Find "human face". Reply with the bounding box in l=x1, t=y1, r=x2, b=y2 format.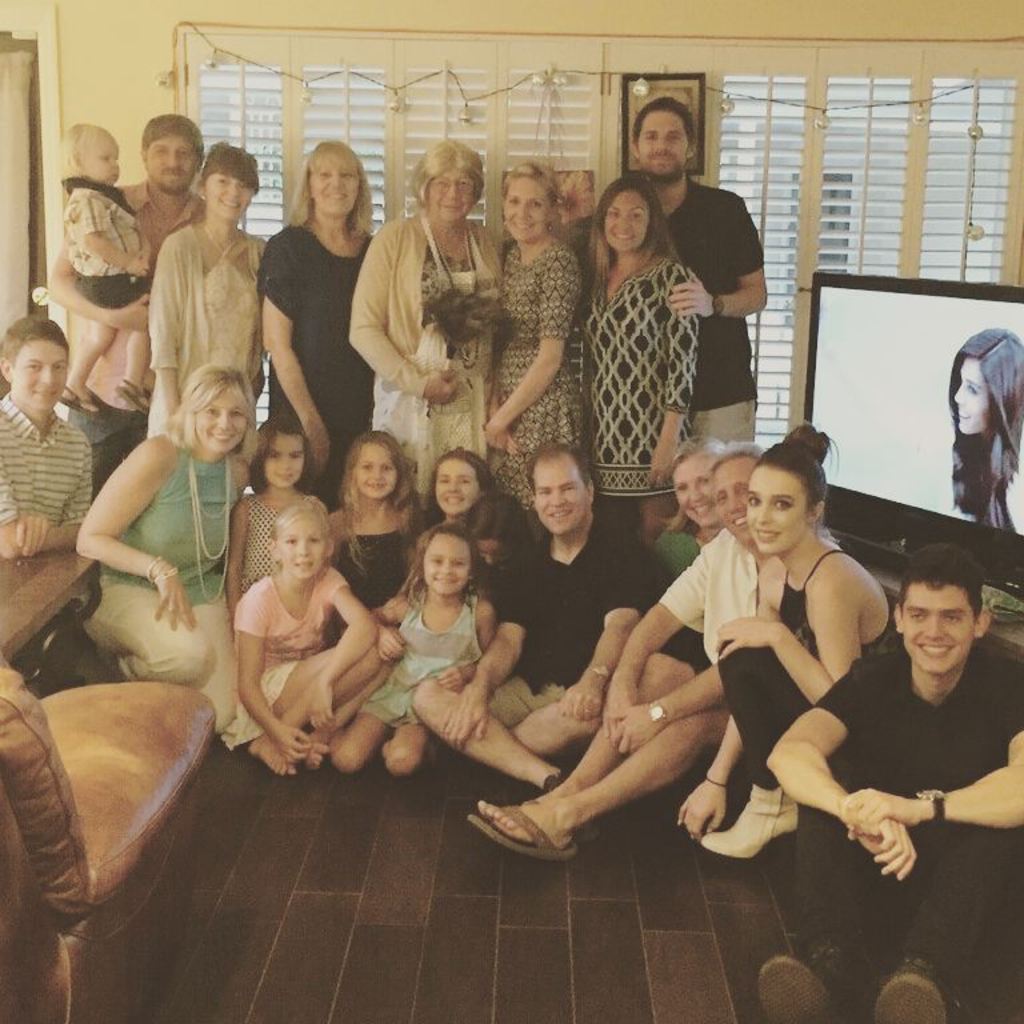
l=635, t=108, r=693, b=181.
